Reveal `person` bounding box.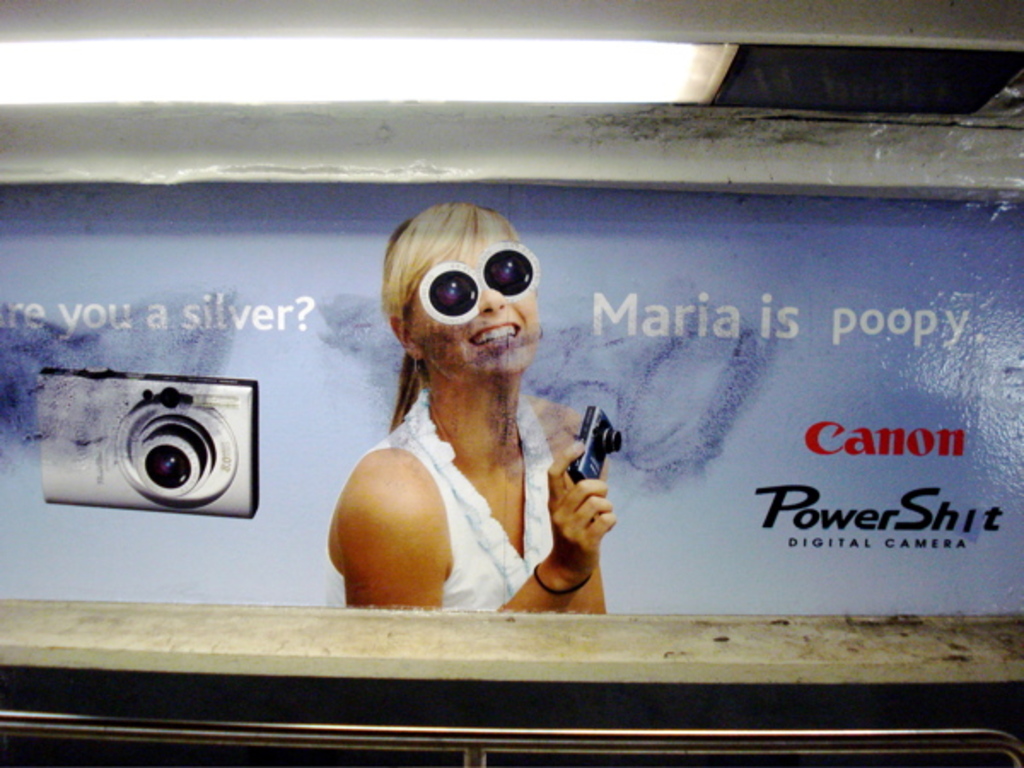
Revealed: crop(323, 203, 608, 616).
